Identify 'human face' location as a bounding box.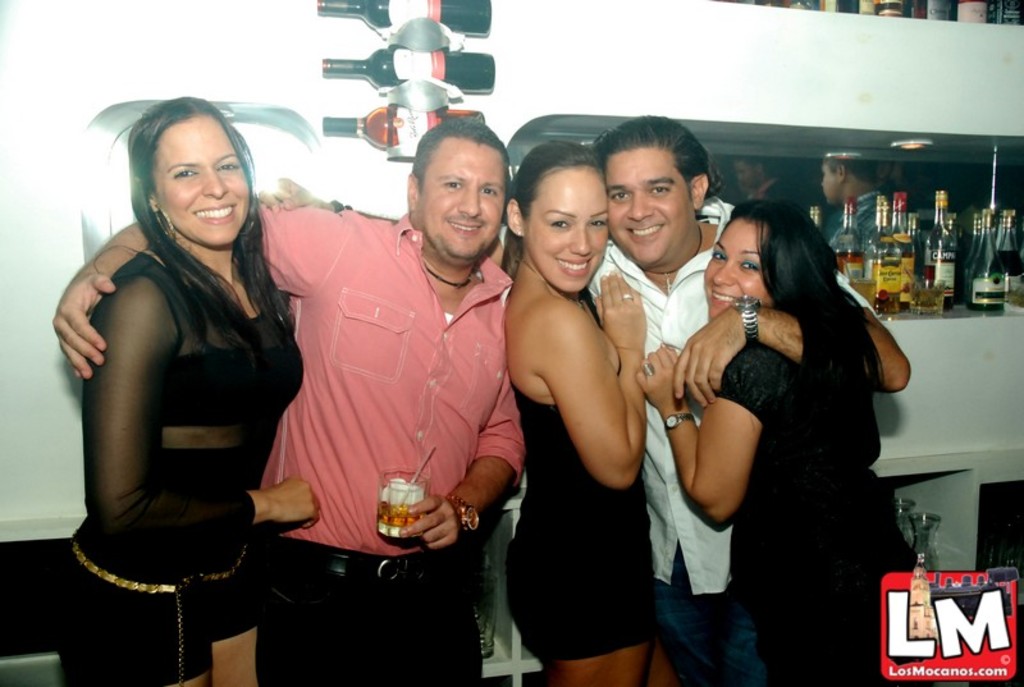
{"left": 612, "top": 151, "right": 694, "bottom": 276}.
